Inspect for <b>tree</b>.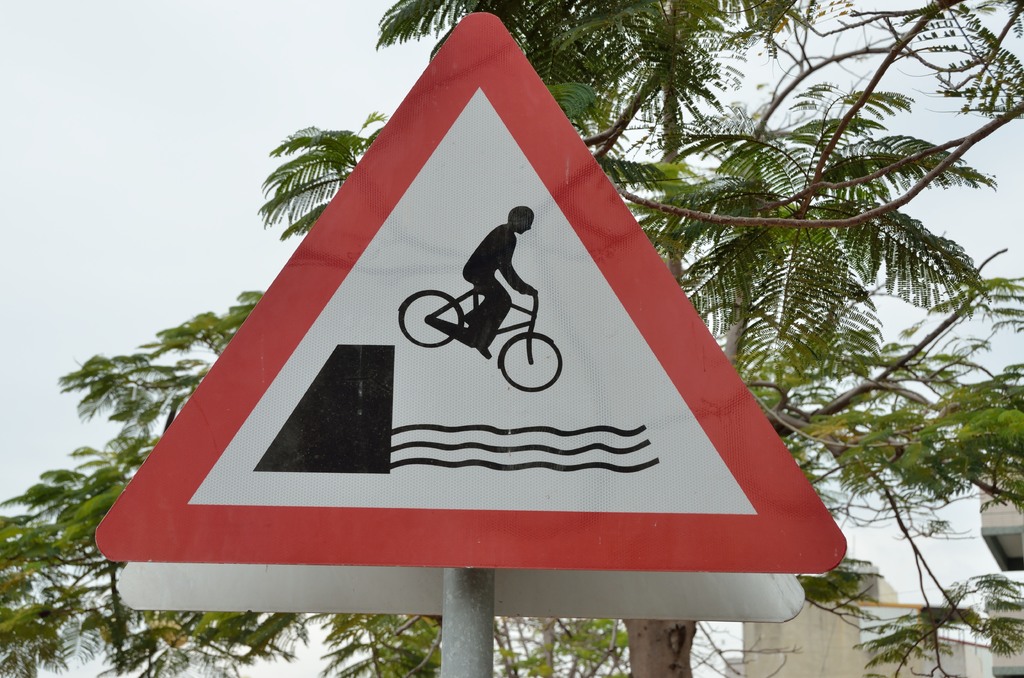
Inspection: box=[0, 0, 1023, 677].
